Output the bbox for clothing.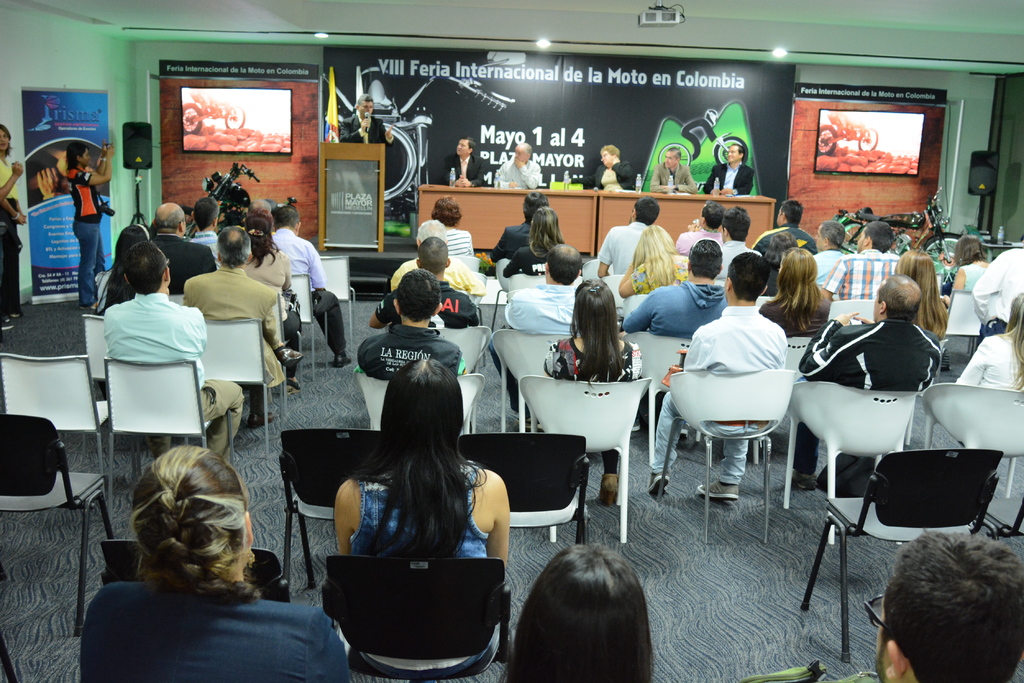
650/163/695/195.
